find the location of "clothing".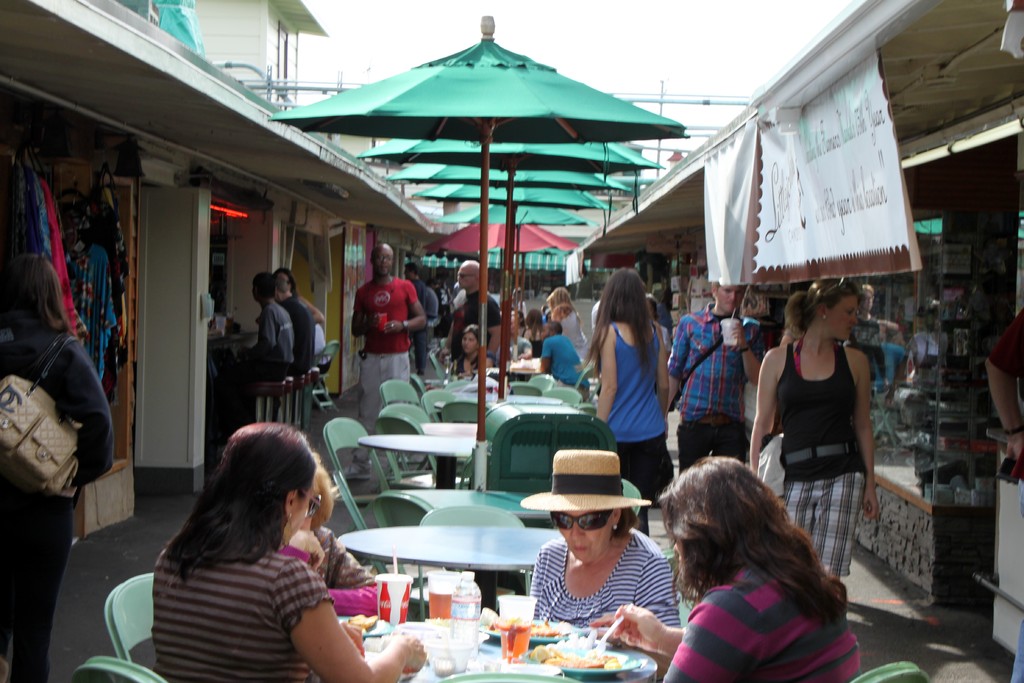
Location: {"x1": 422, "y1": 285, "x2": 437, "y2": 322}.
